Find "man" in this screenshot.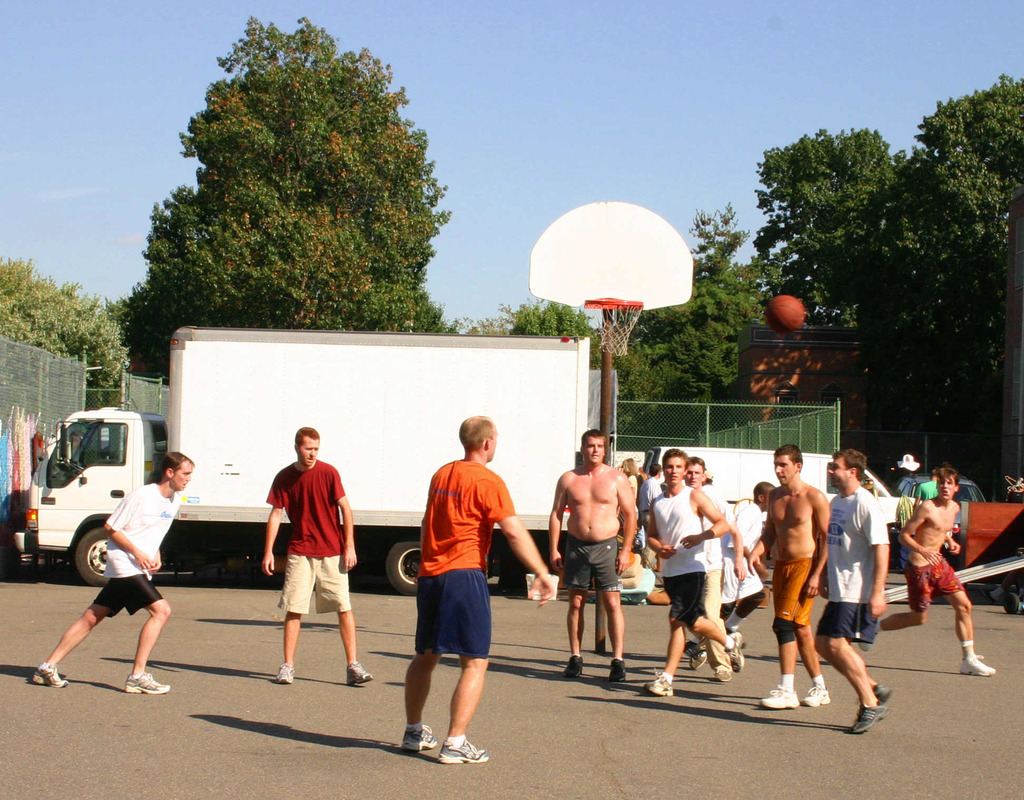
The bounding box for "man" is box(851, 473, 1007, 675).
